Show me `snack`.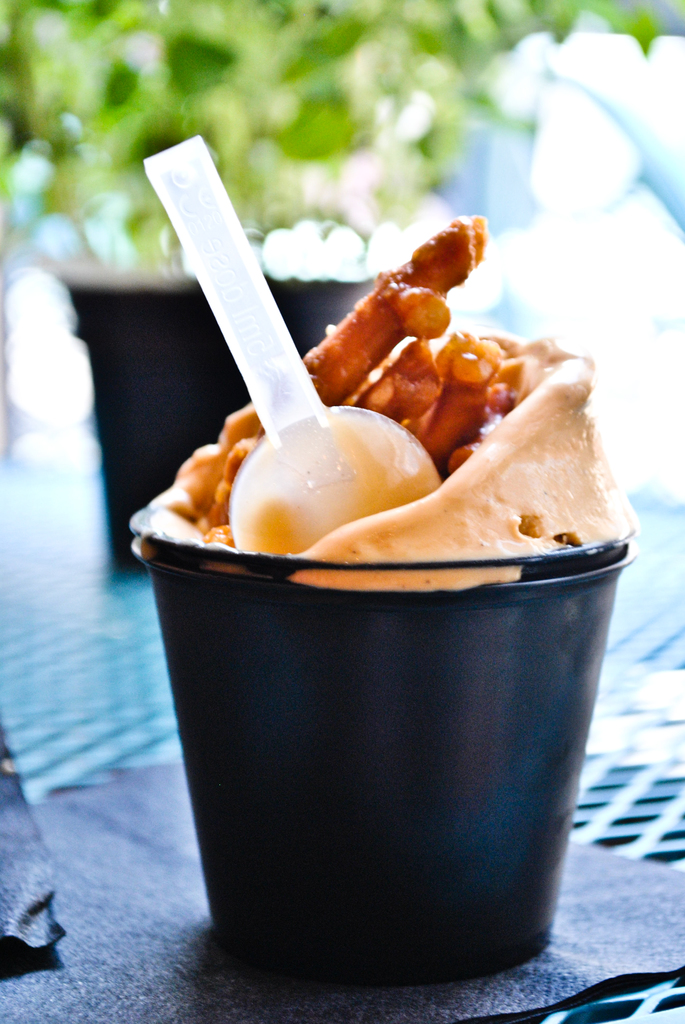
`snack` is here: (x1=141, y1=214, x2=622, y2=574).
